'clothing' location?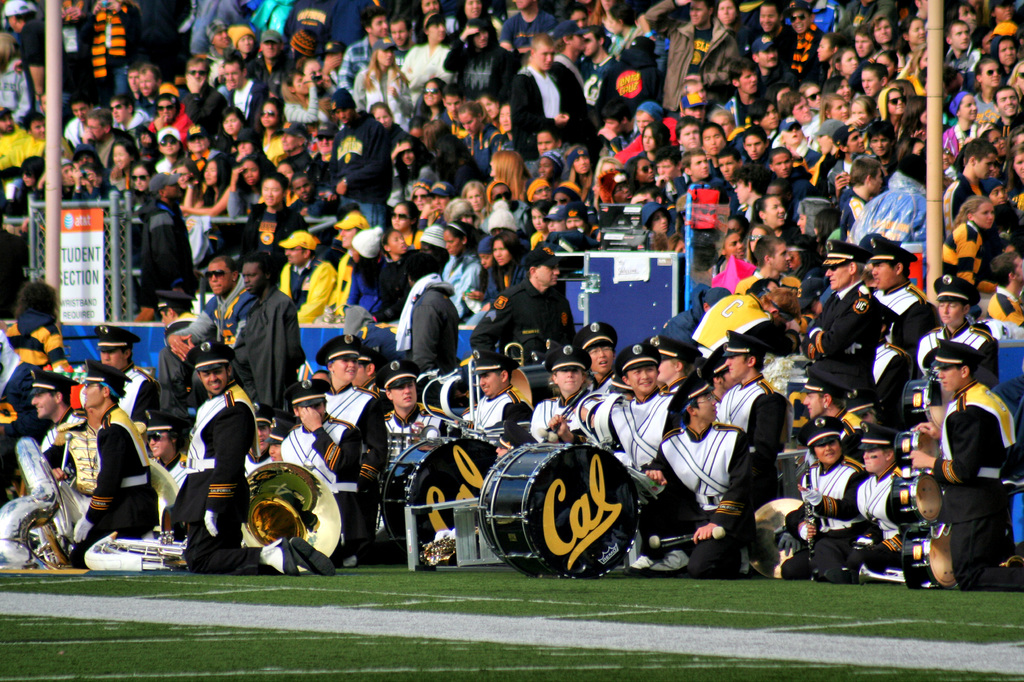
locate(173, 393, 307, 567)
